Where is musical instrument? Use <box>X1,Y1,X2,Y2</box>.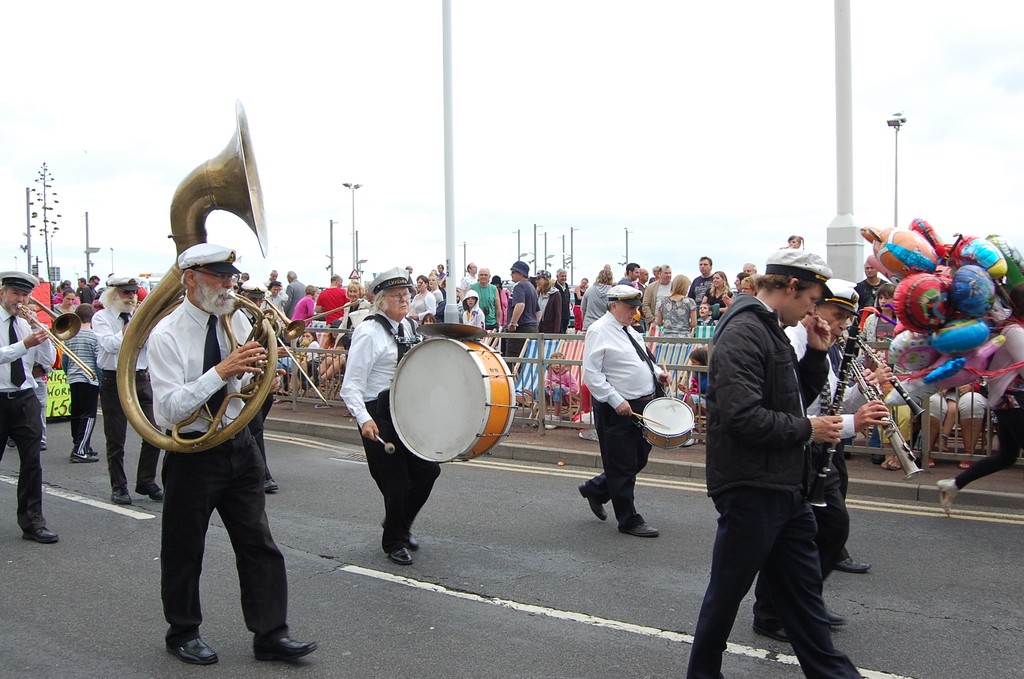
<box>803,316,859,518</box>.
